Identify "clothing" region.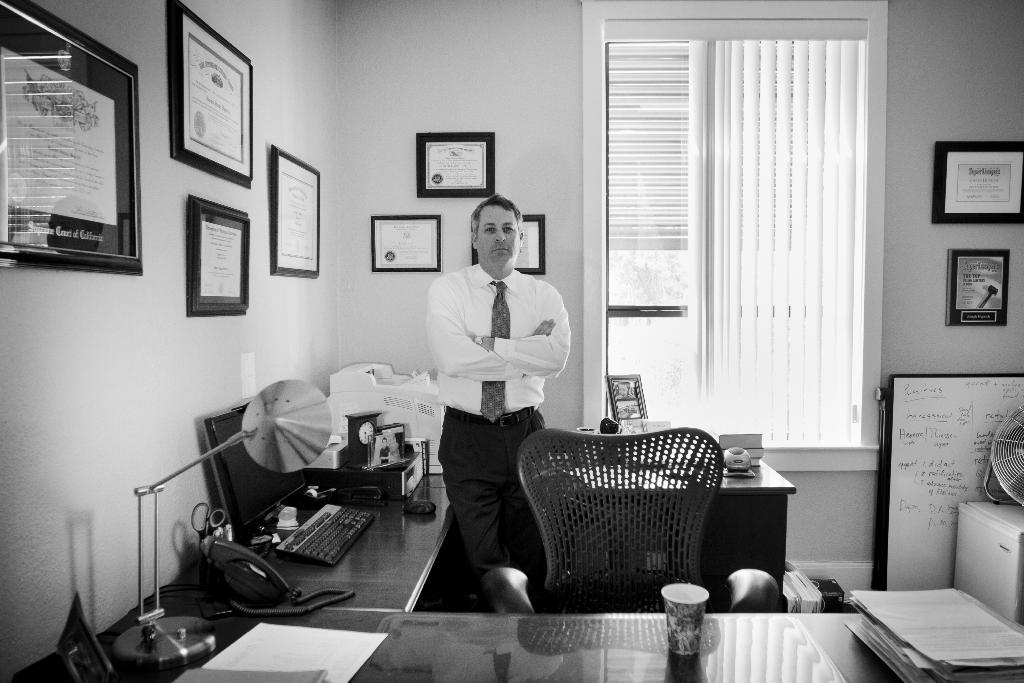
Region: pyautogui.locateOnScreen(408, 216, 576, 590).
